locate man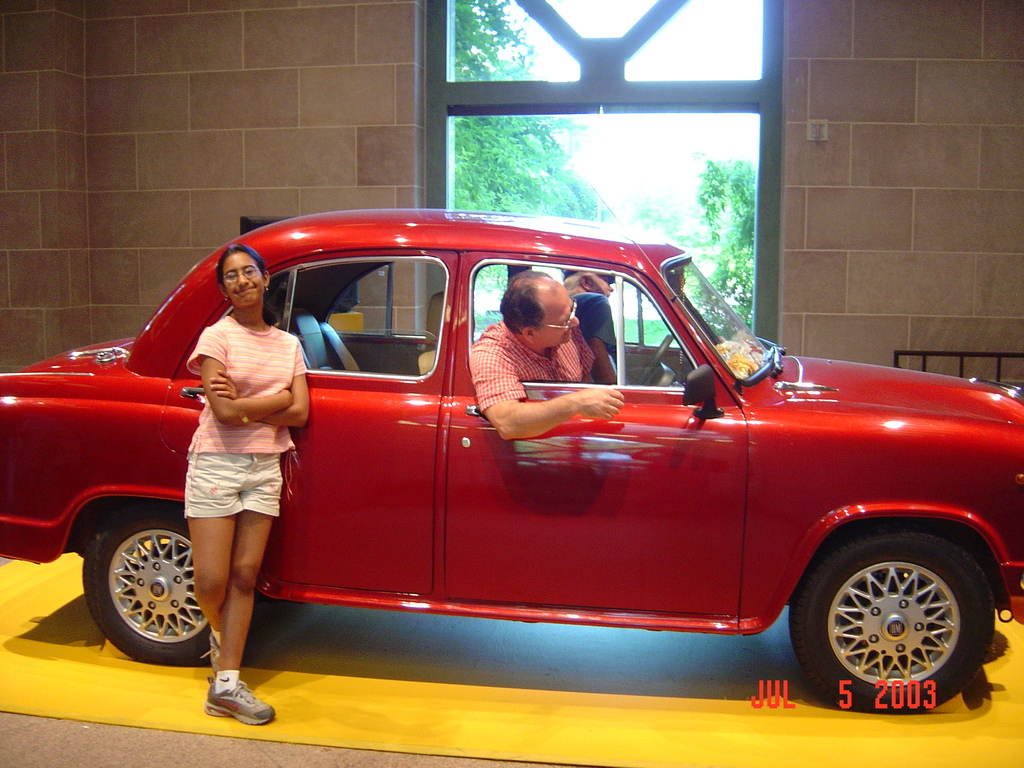
(564, 270, 620, 387)
